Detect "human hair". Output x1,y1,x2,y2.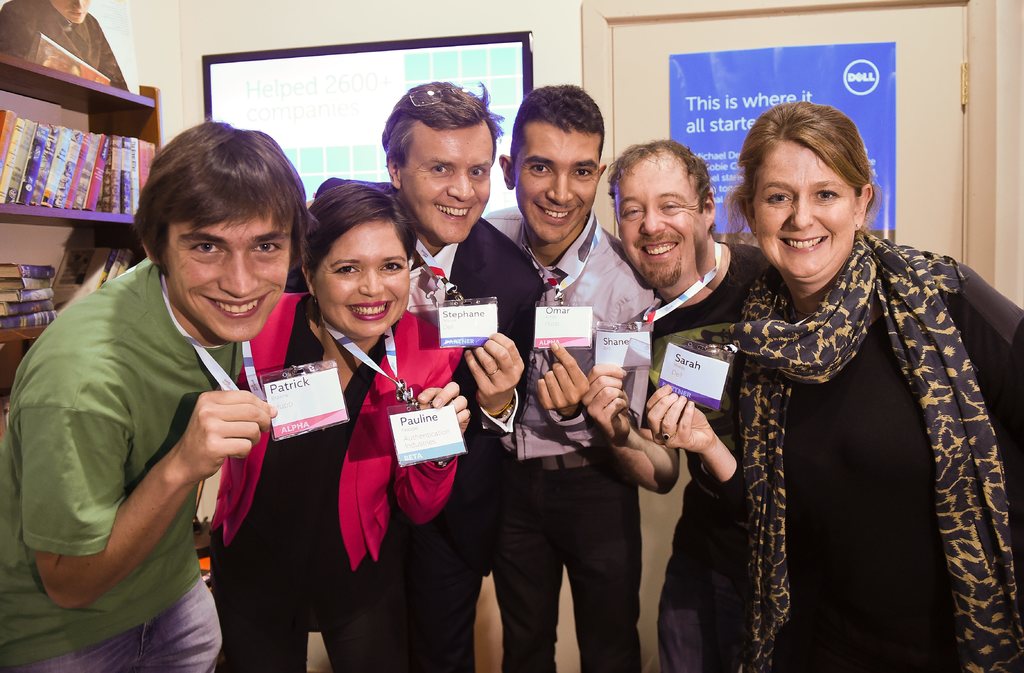
300,181,420,280.
